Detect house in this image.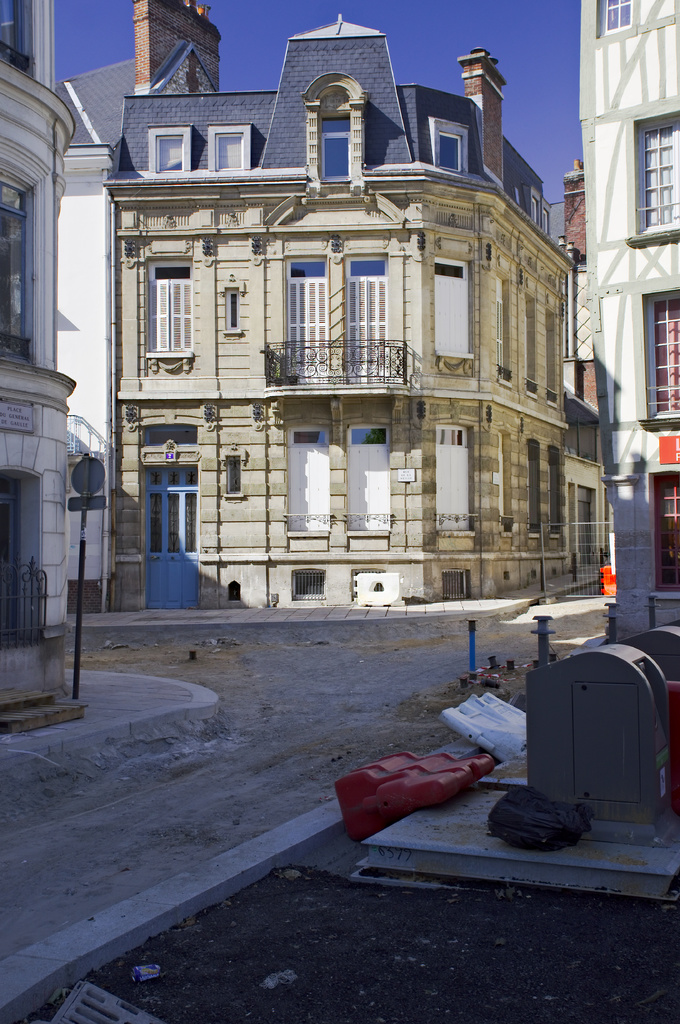
Detection: BBox(79, 75, 619, 623).
